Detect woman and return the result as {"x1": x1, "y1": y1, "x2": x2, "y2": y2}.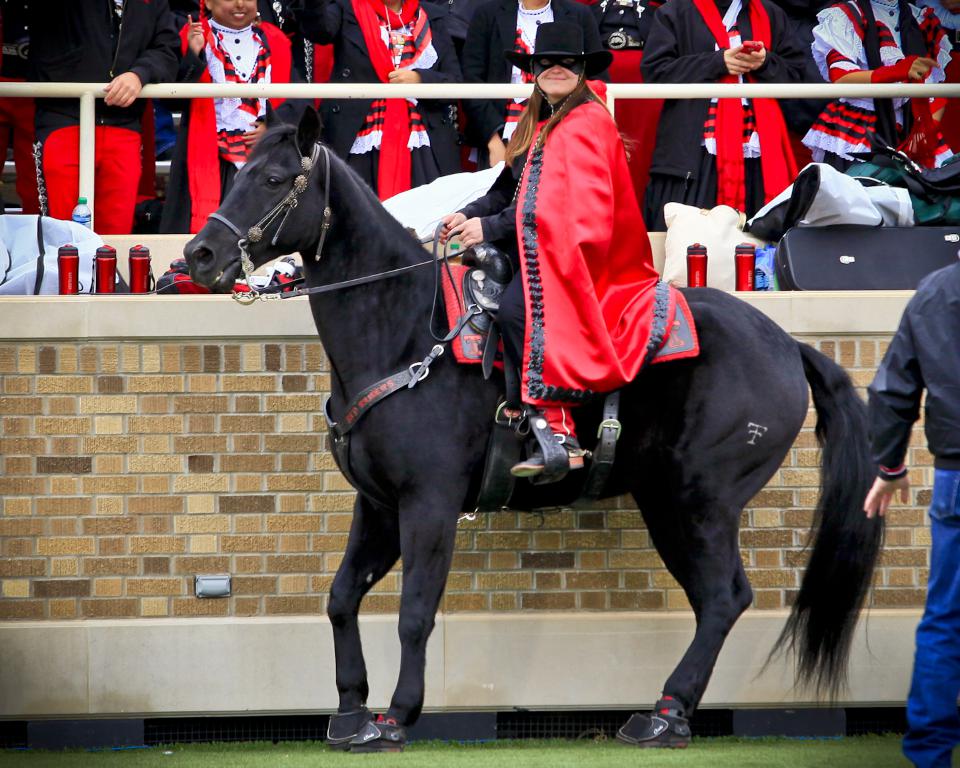
{"x1": 431, "y1": 23, "x2": 656, "y2": 483}.
